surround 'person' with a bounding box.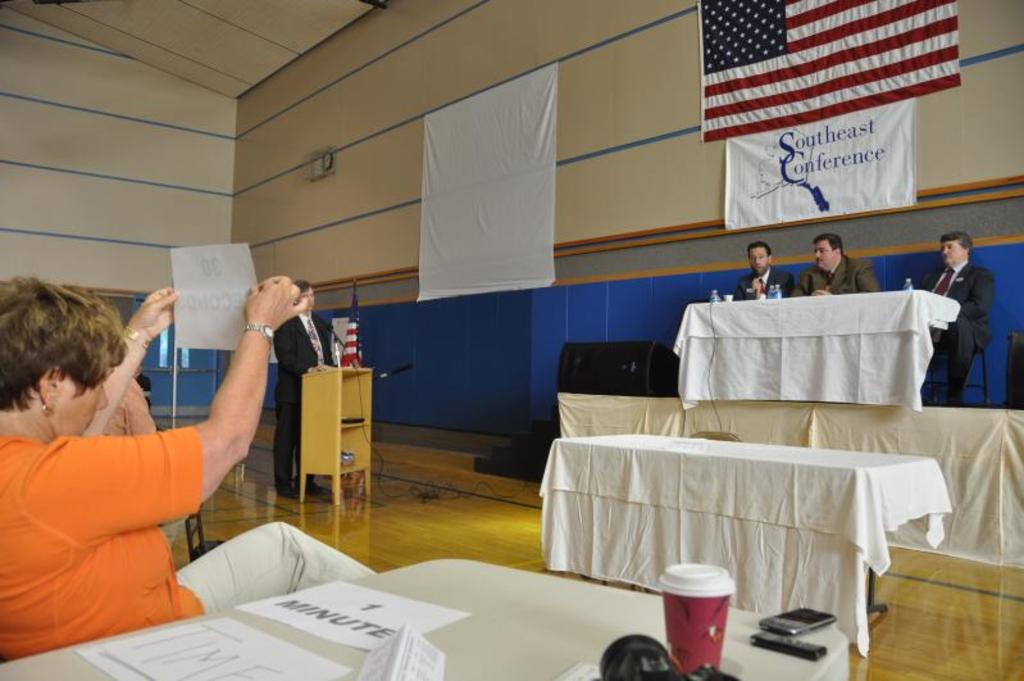
crop(105, 382, 191, 549).
